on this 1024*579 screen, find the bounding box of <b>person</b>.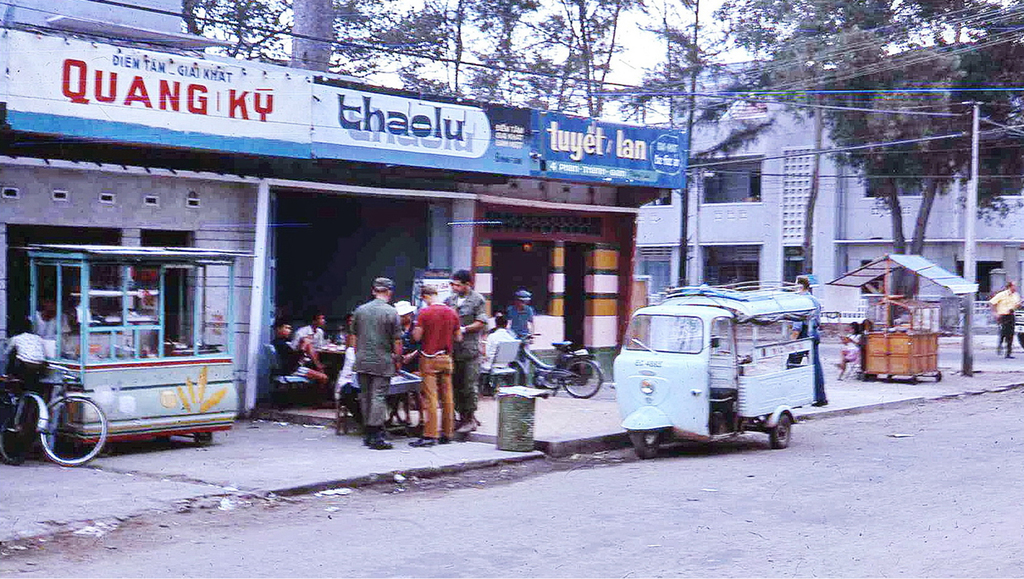
Bounding box: select_region(780, 274, 829, 404).
